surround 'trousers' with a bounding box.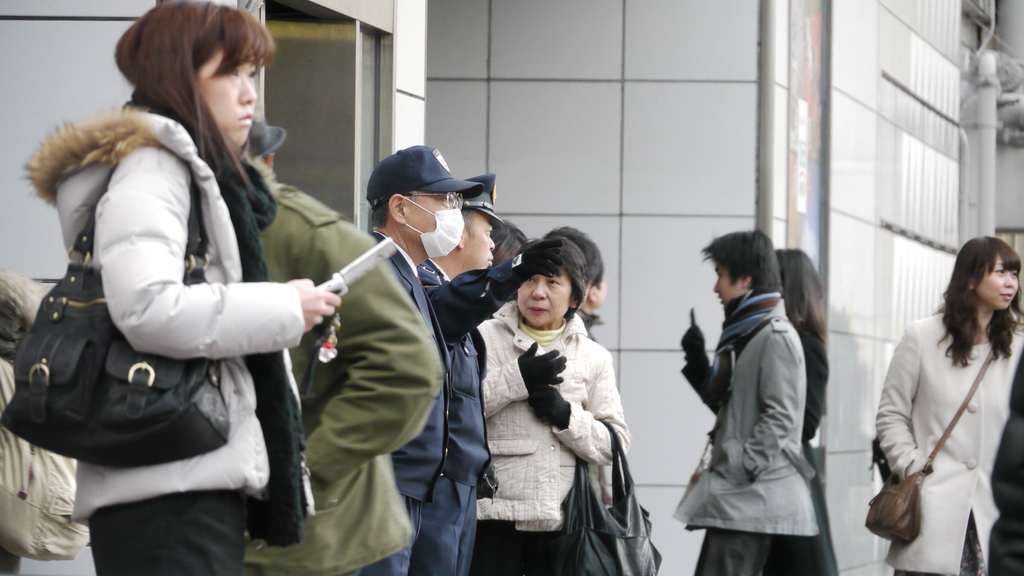
l=691, t=526, r=771, b=575.
